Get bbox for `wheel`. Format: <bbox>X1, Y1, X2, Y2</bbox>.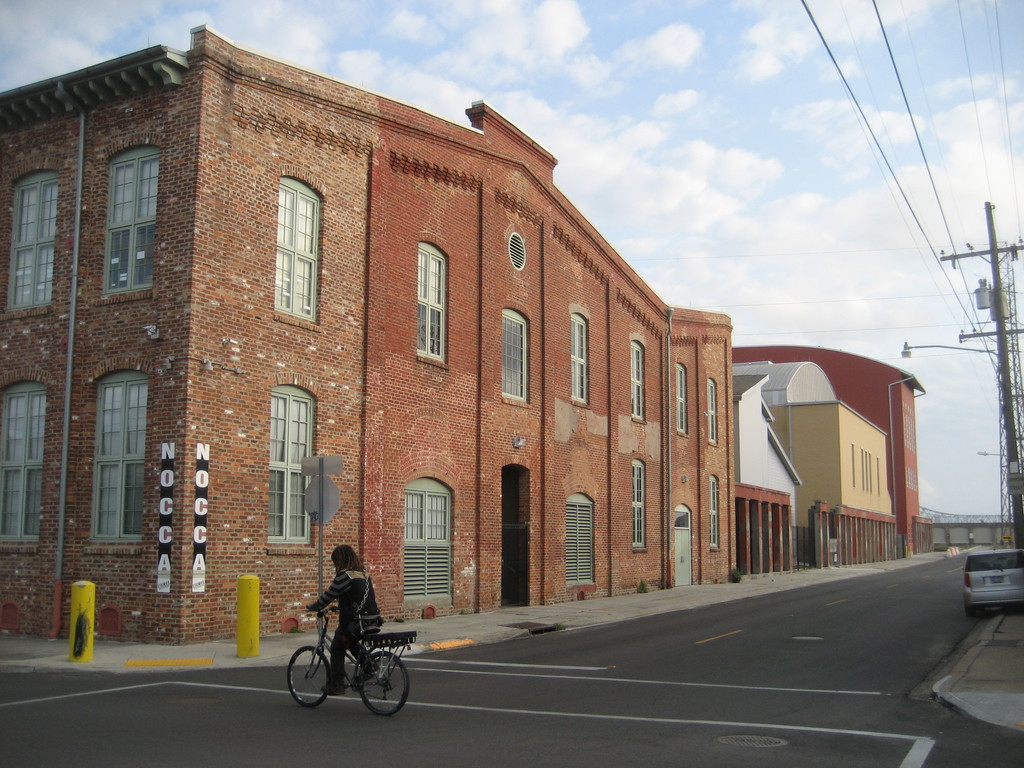
<bbox>358, 652, 410, 714</bbox>.
